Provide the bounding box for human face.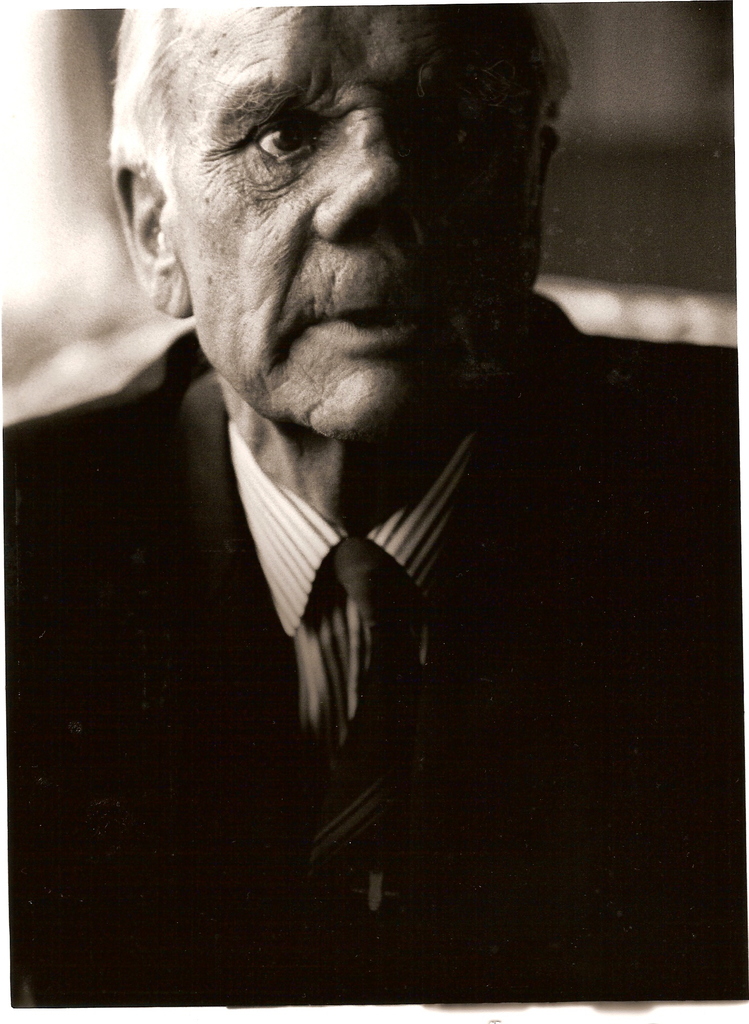
pyautogui.locateOnScreen(167, 0, 549, 447).
